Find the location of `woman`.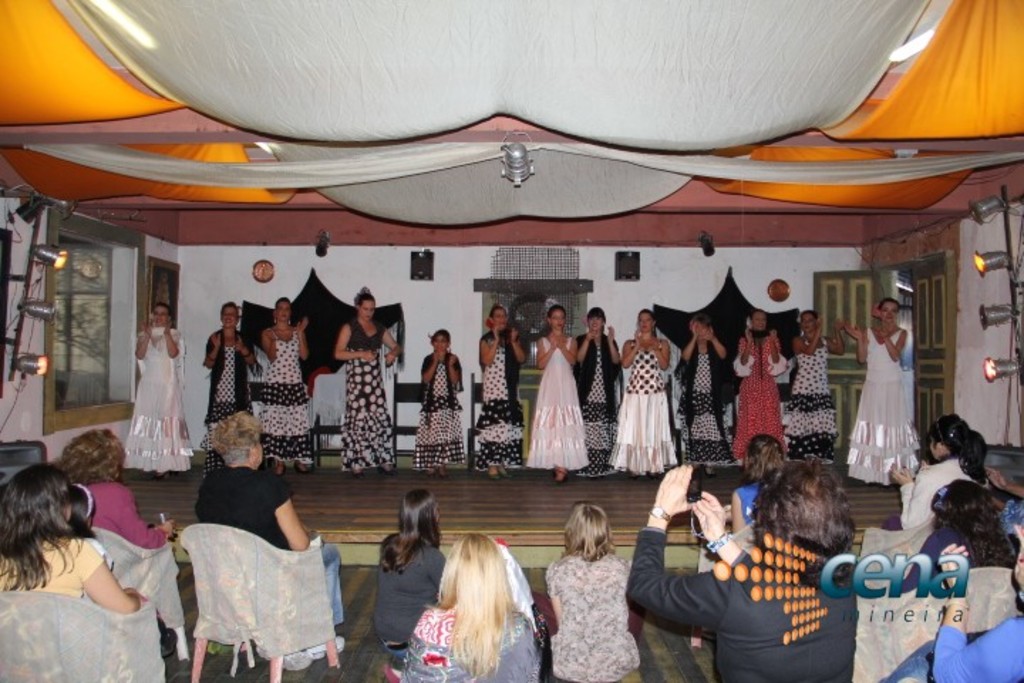
Location: l=737, t=307, r=789, b=472.
